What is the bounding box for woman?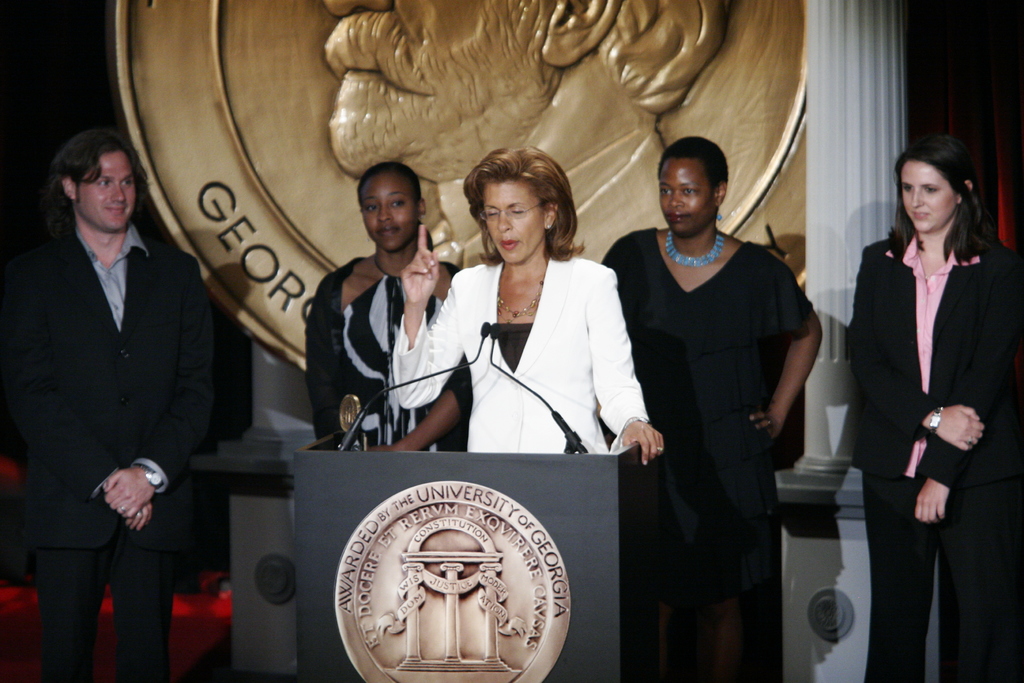
(388, 147, 665, 457).
